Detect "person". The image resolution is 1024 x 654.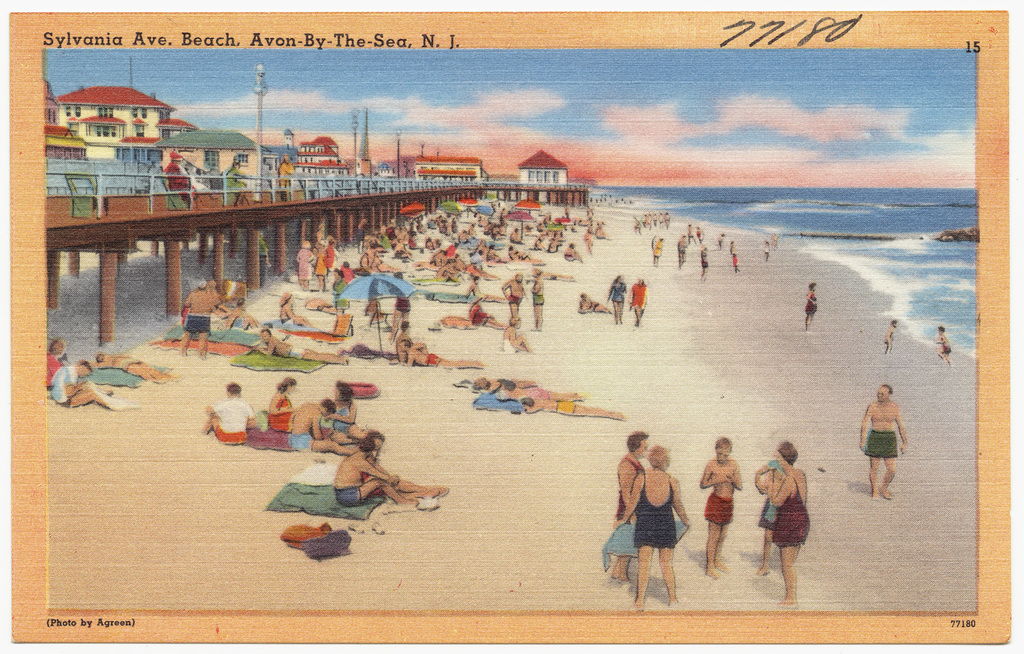
530,268,544,331.
